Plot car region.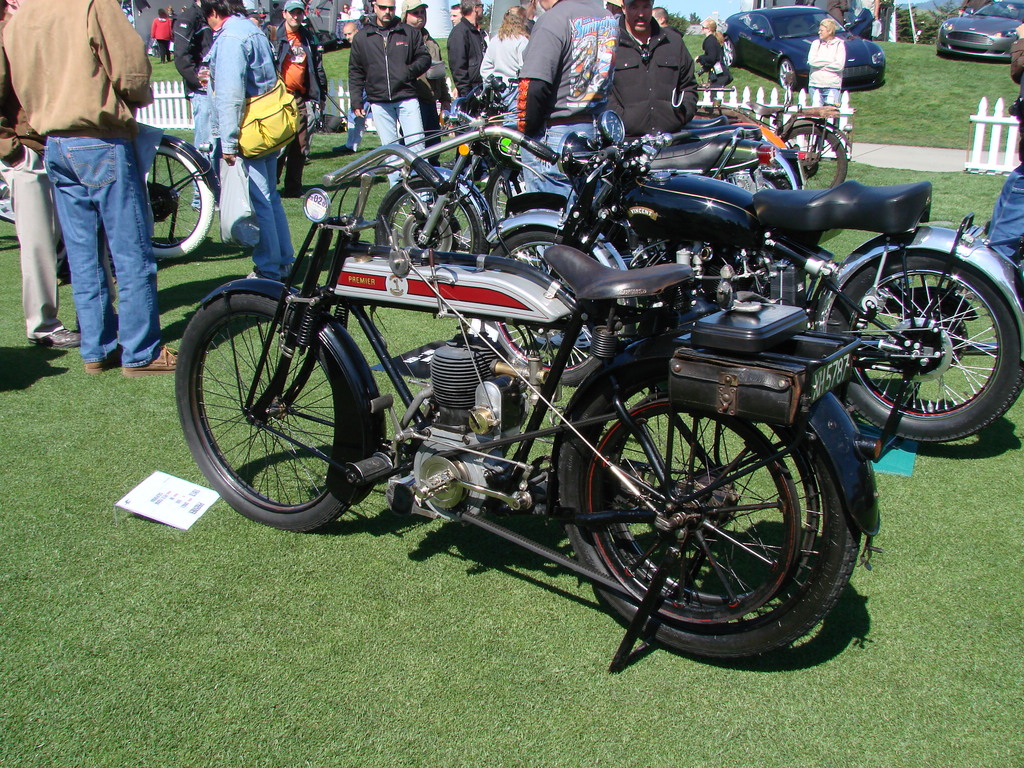
Plotted at 314, 30, 342, 52.
